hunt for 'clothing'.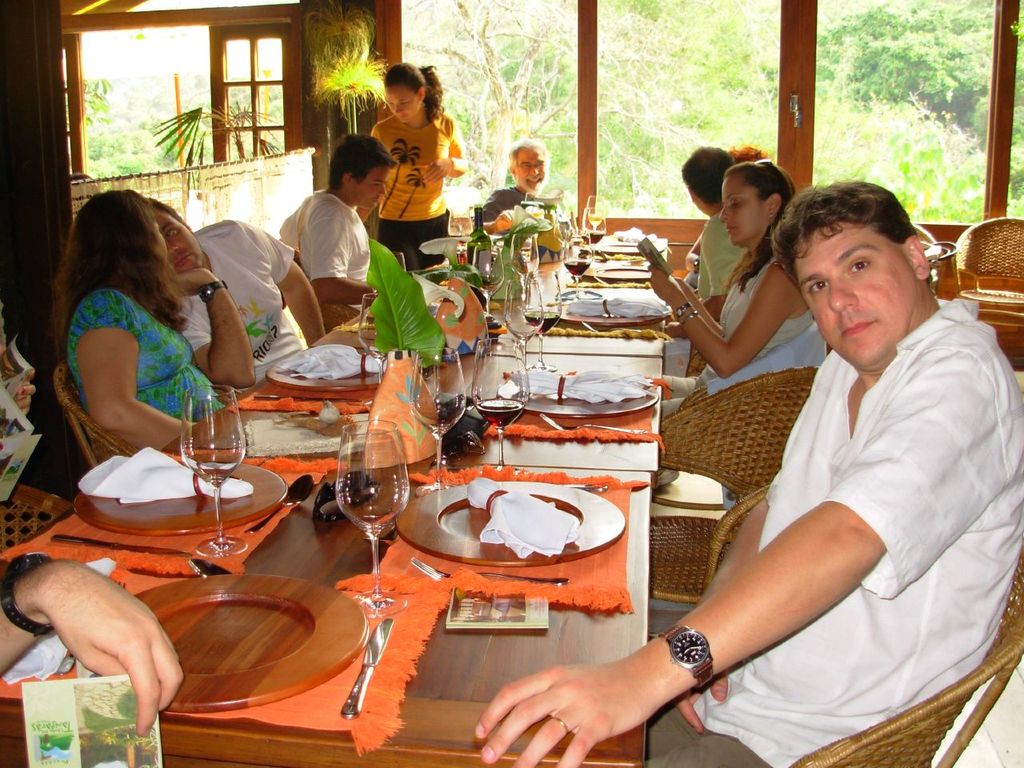
Hunted down at select_region(480, 182, 528, 227).
